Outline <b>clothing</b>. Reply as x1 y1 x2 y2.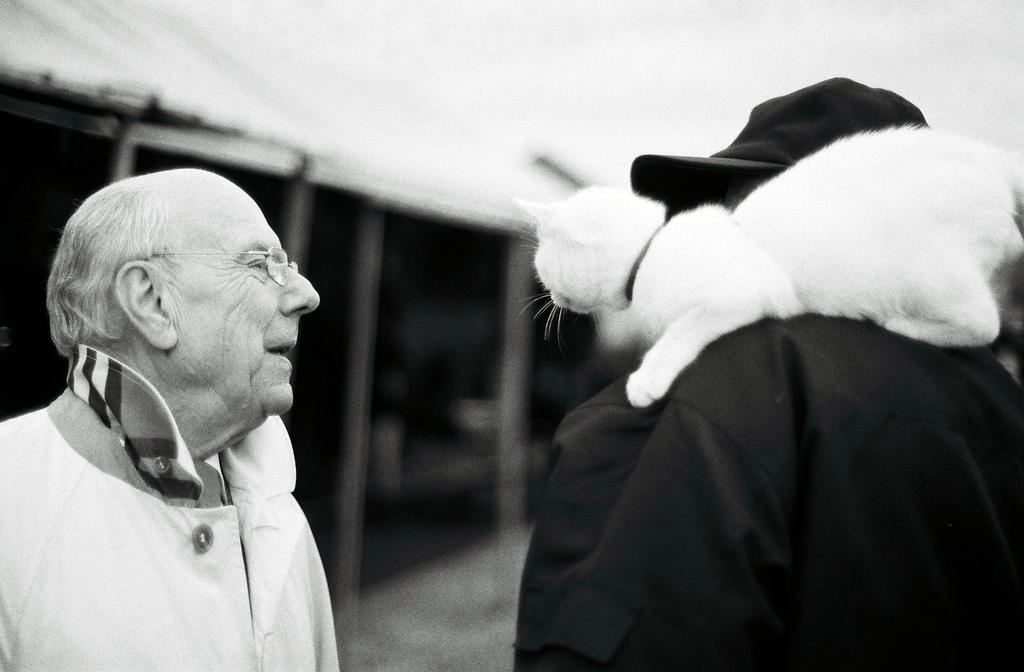
6 302 366 664.
